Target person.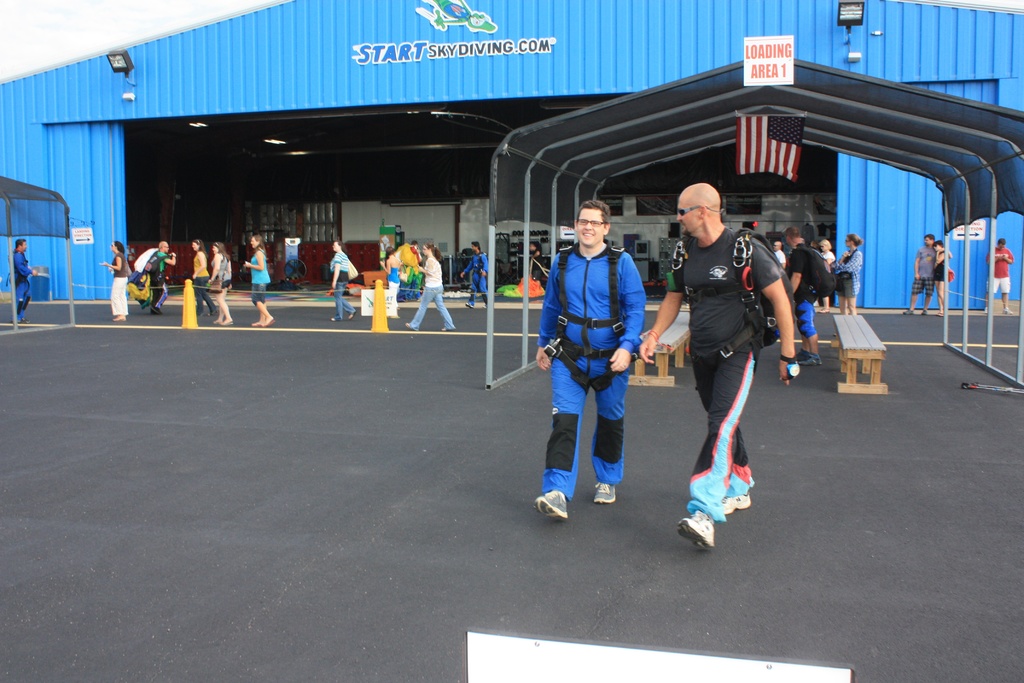
Target region: box=[327, 235, 357, 325].
